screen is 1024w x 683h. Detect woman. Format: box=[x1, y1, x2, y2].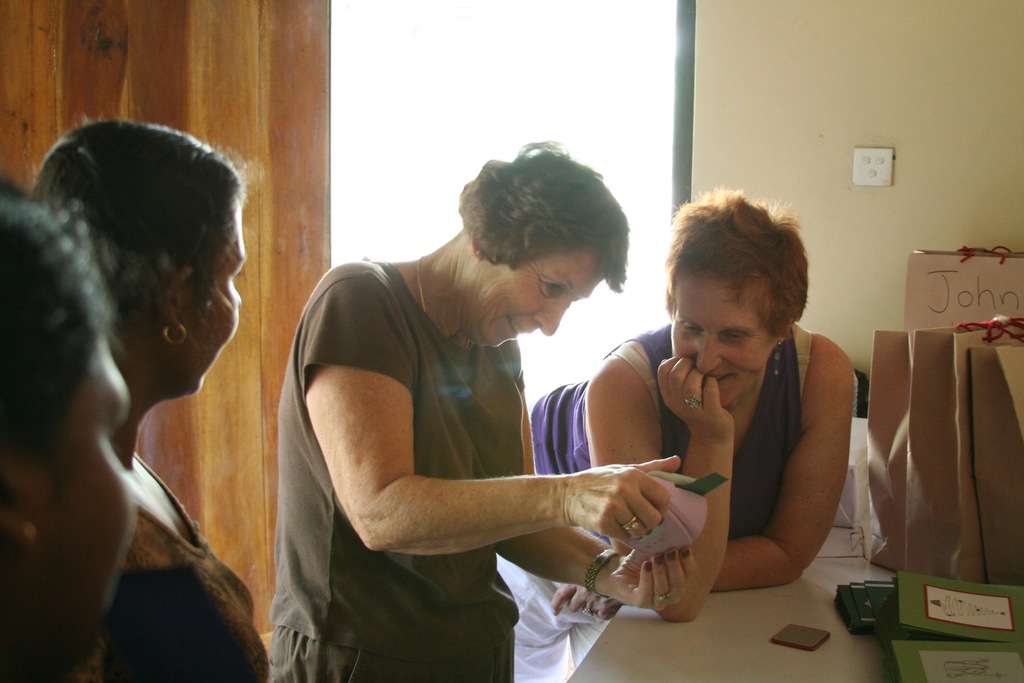
box=[0, 180, 136, 682].
